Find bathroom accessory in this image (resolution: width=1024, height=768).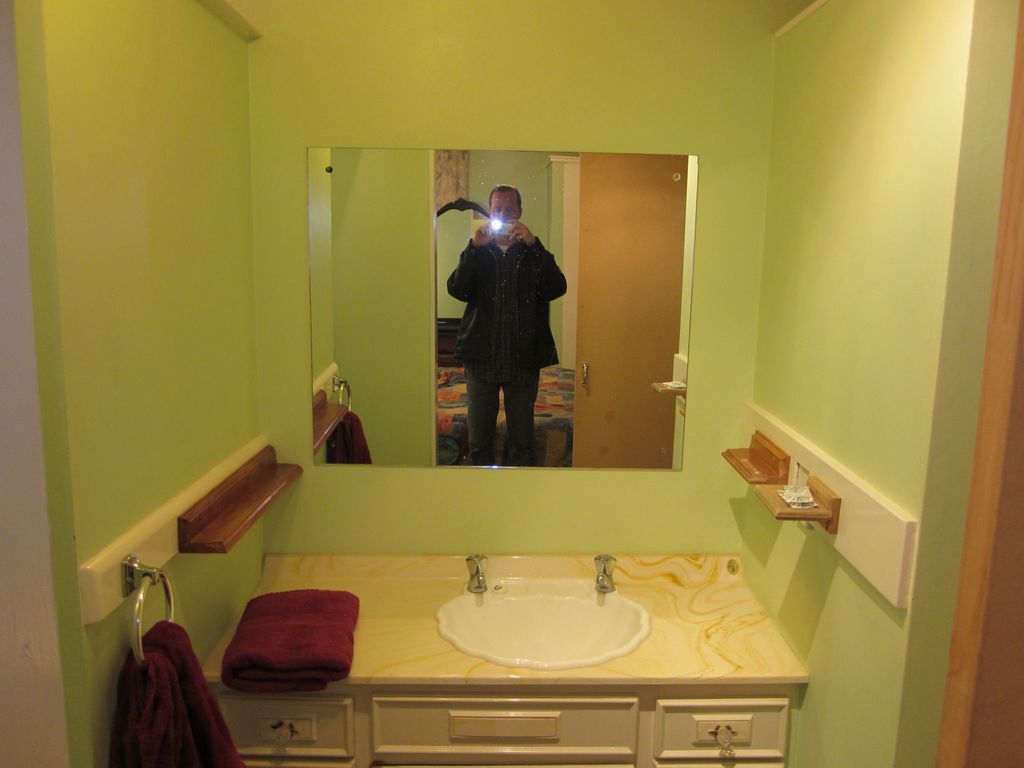
bbox=[426, 564, 647, 667].
